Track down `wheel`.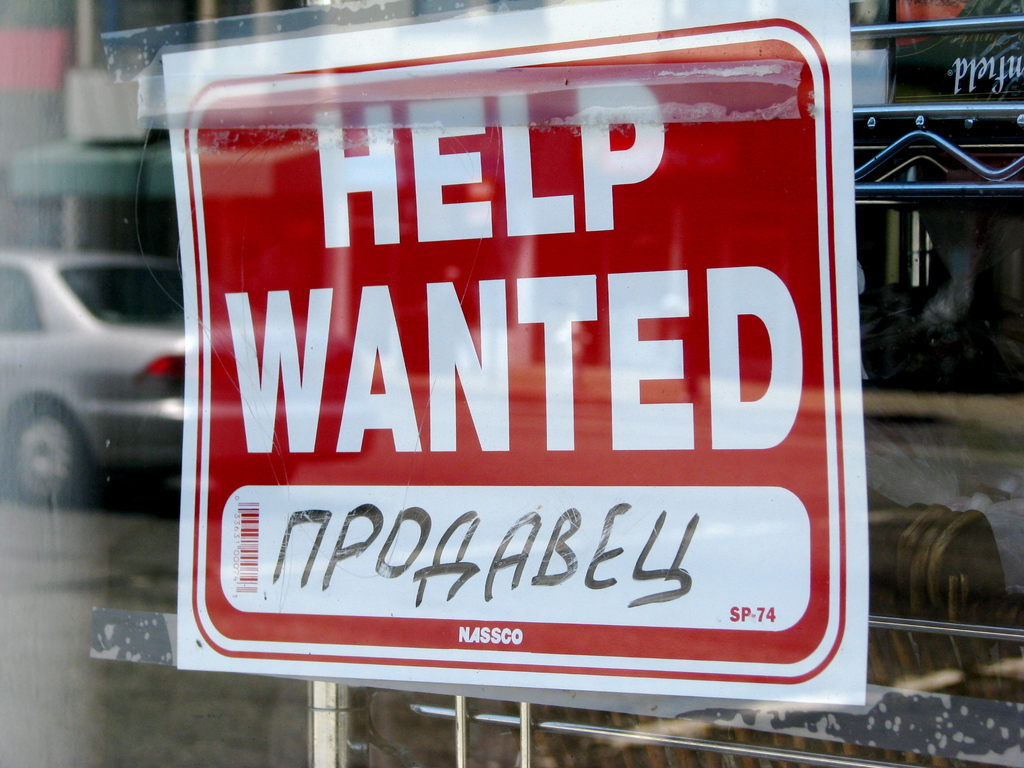
Tracked to 10:399:84:523.
